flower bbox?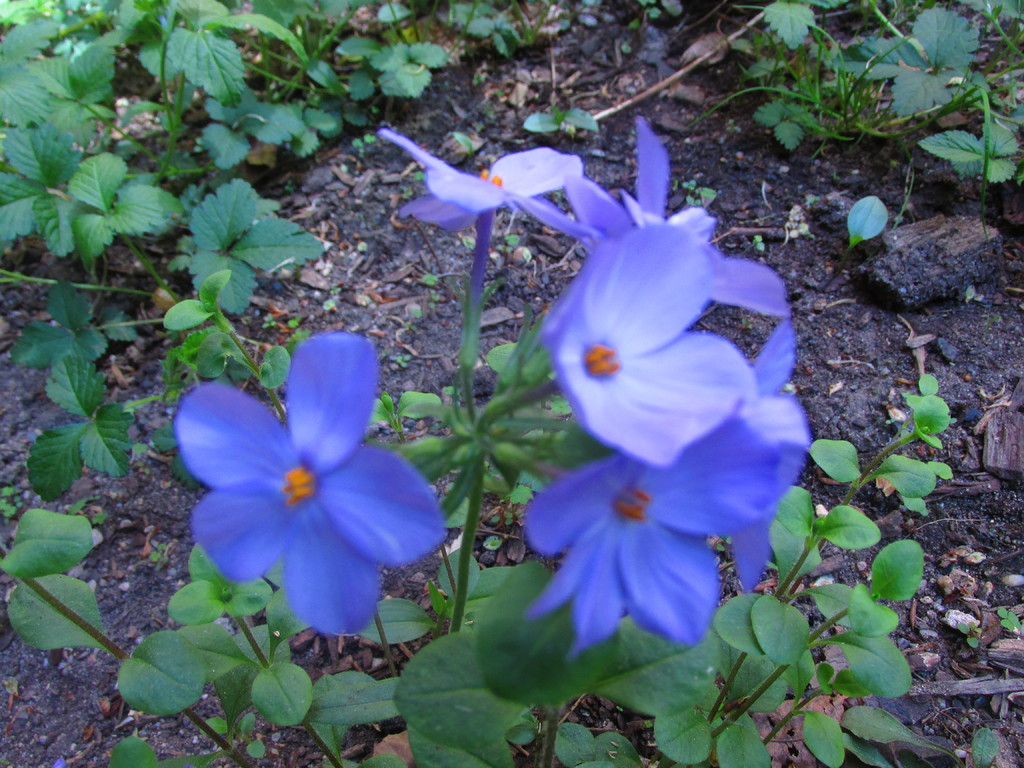
<bbox>166, 330, 452, 642</bbox>
